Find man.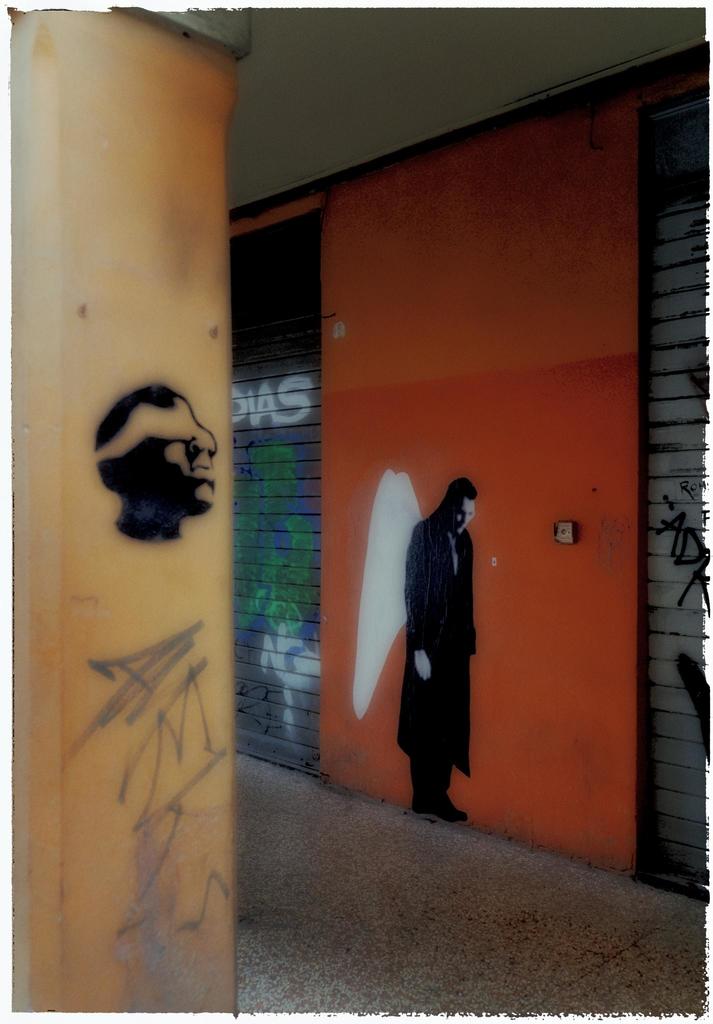
l=392, t=476, r=476, b=833.
